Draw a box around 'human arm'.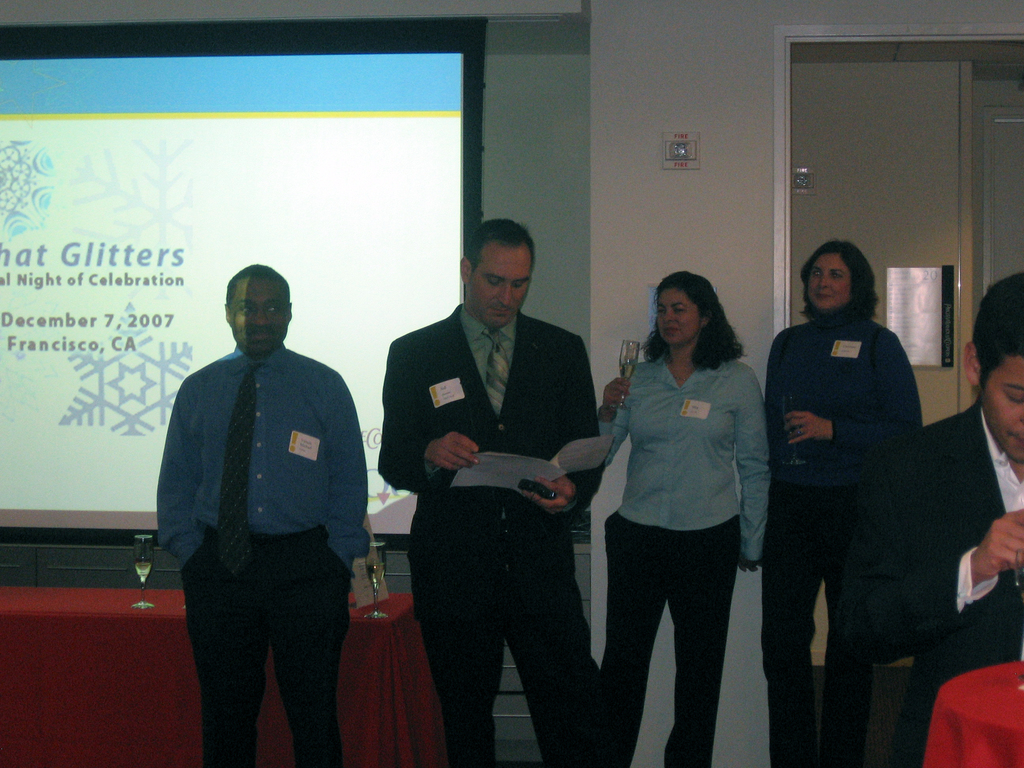
865/443/1023/656.
